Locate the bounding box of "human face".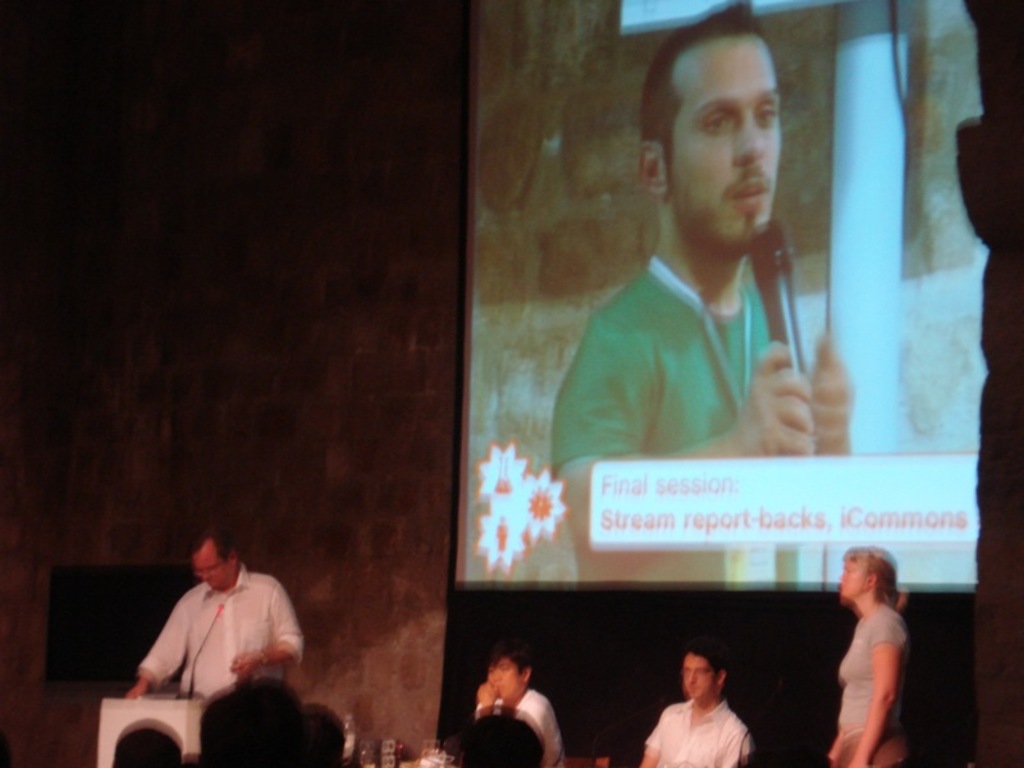
Bounding box: region(669, 28, 780, 246).
